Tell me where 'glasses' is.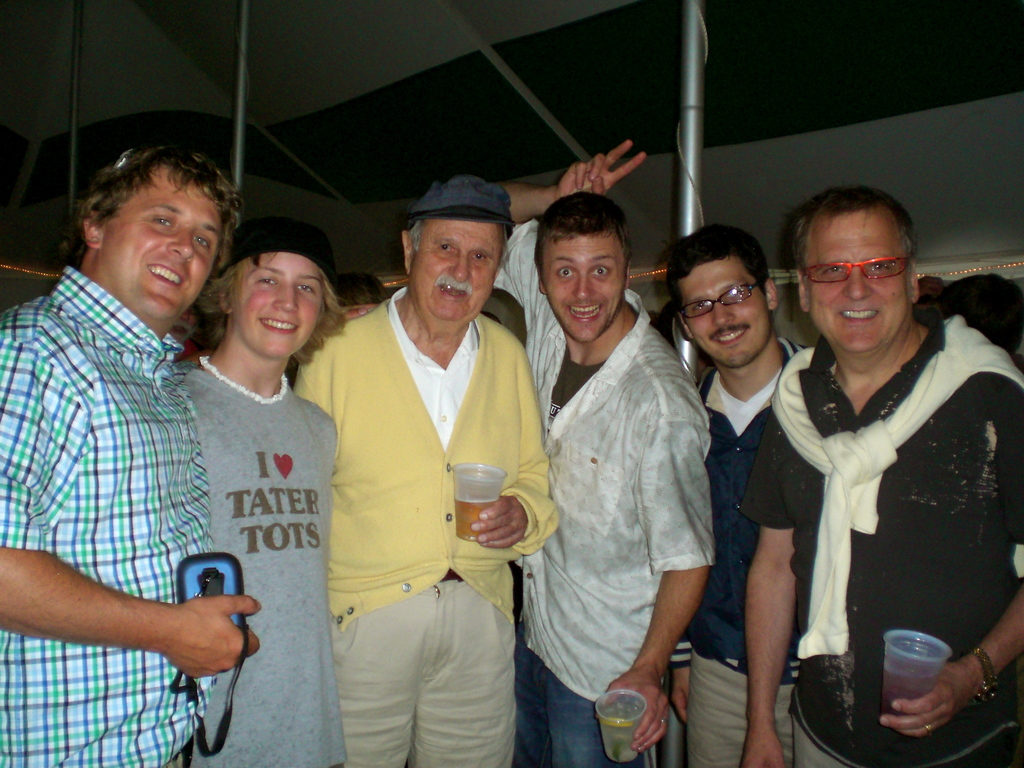
'glasses' is at (left=684, top=281, right=761, bottom=317).
